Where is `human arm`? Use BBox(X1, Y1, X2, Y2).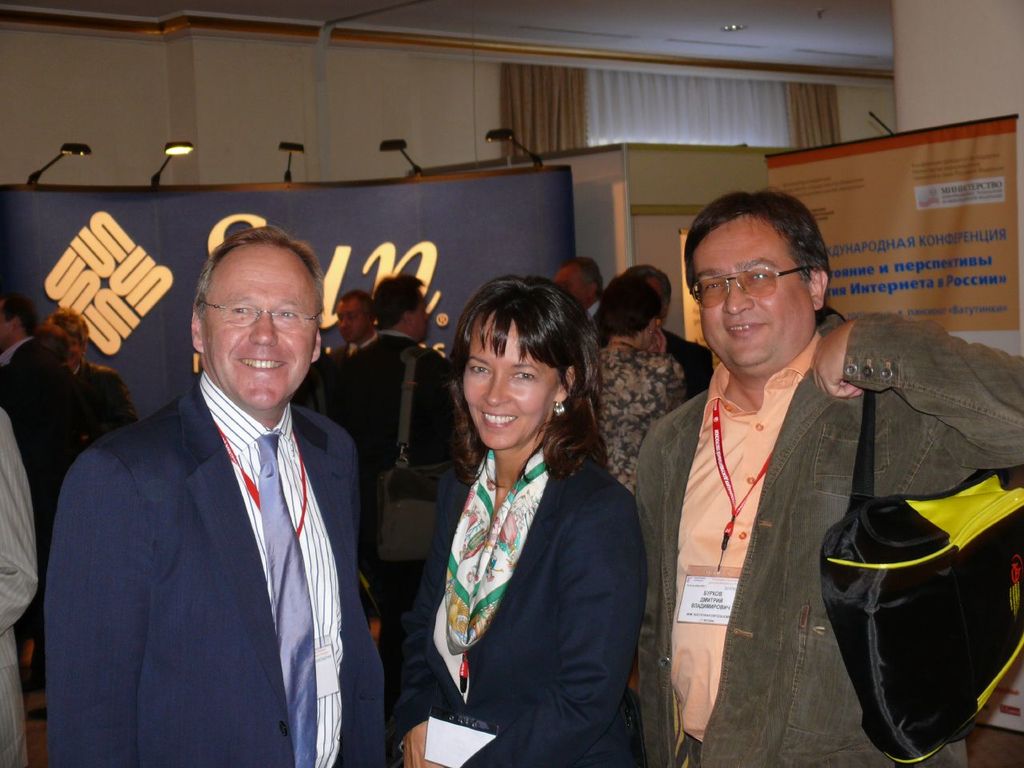
BBox(635, 404, 683, 767).
